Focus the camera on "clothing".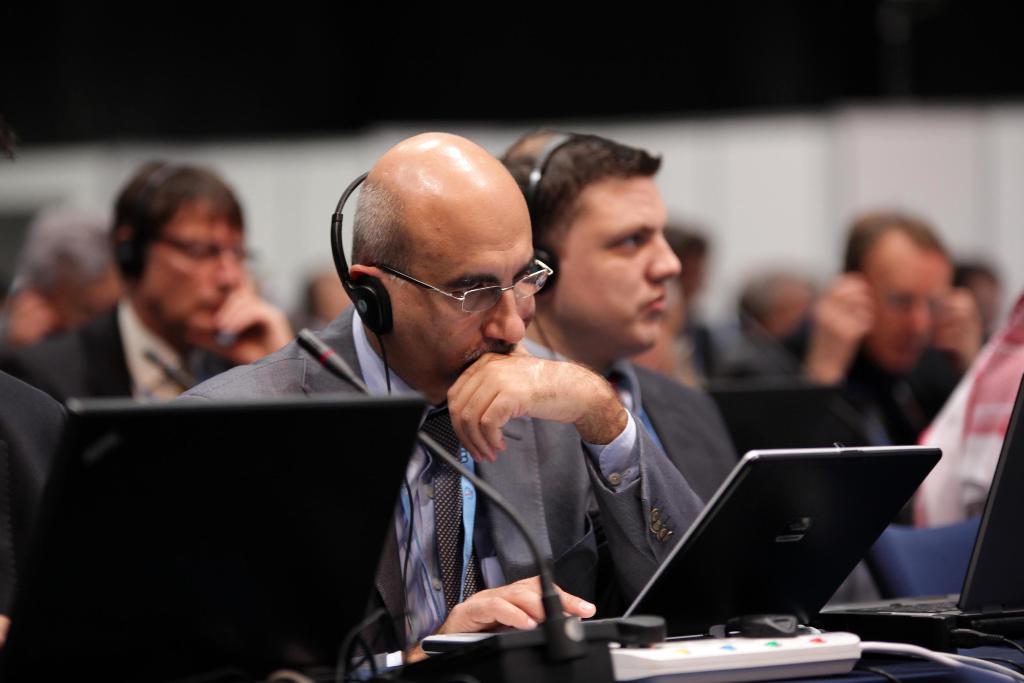
Focus region: l=163, t=275, r=709, b=682.
